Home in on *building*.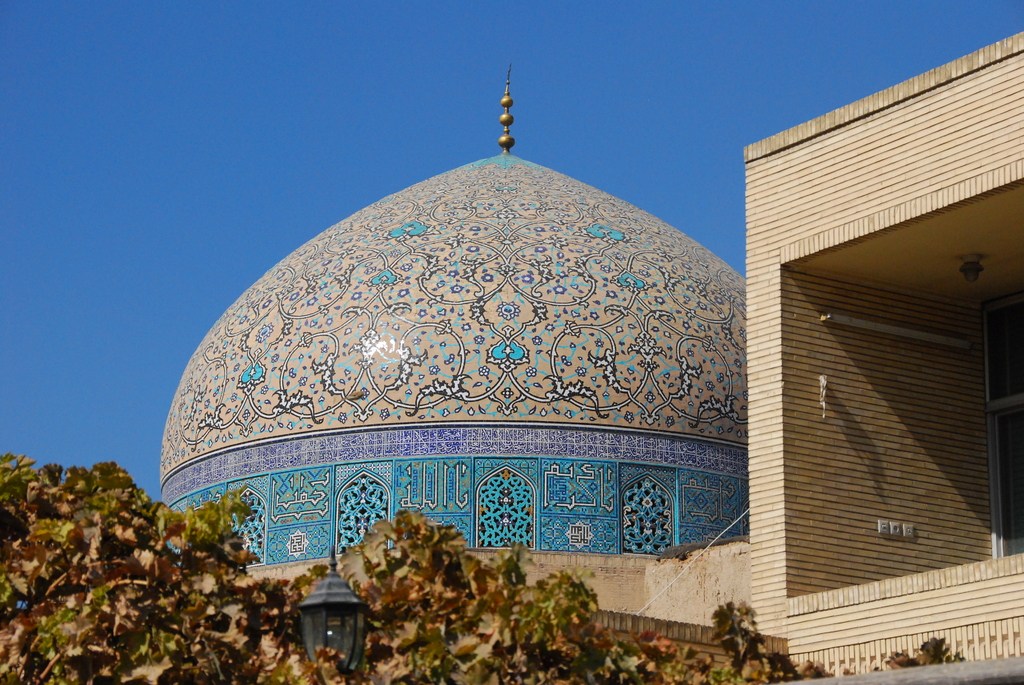
Homed in at x1=158 y1=29 x2=1023 y2=684.
